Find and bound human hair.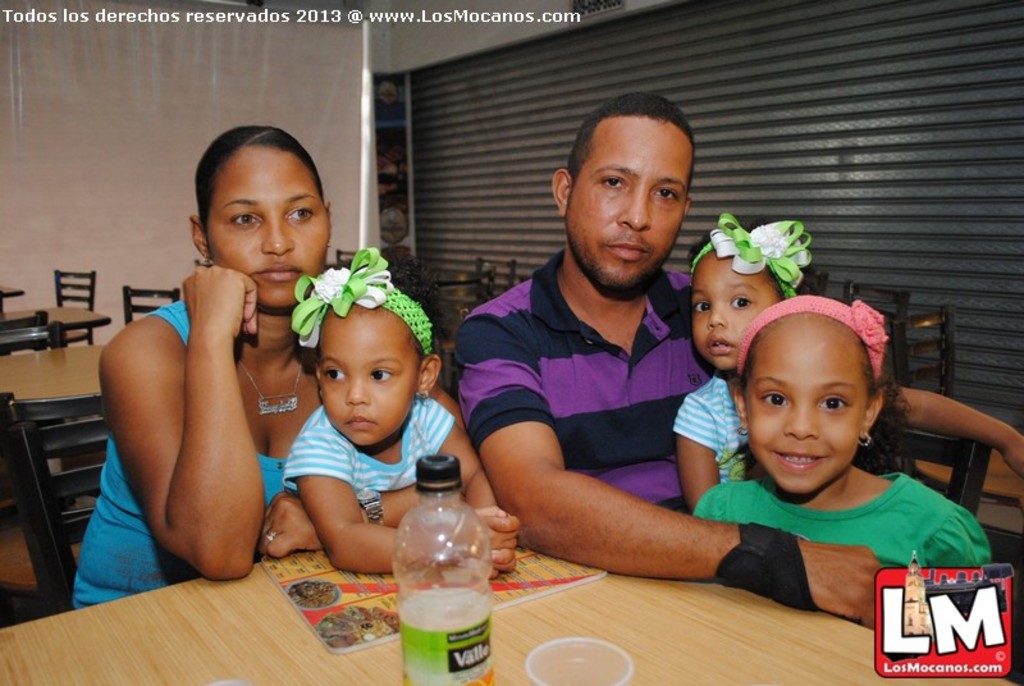
Bound: pyautogui.locateOnScreen(563, 93, 696, 221).
